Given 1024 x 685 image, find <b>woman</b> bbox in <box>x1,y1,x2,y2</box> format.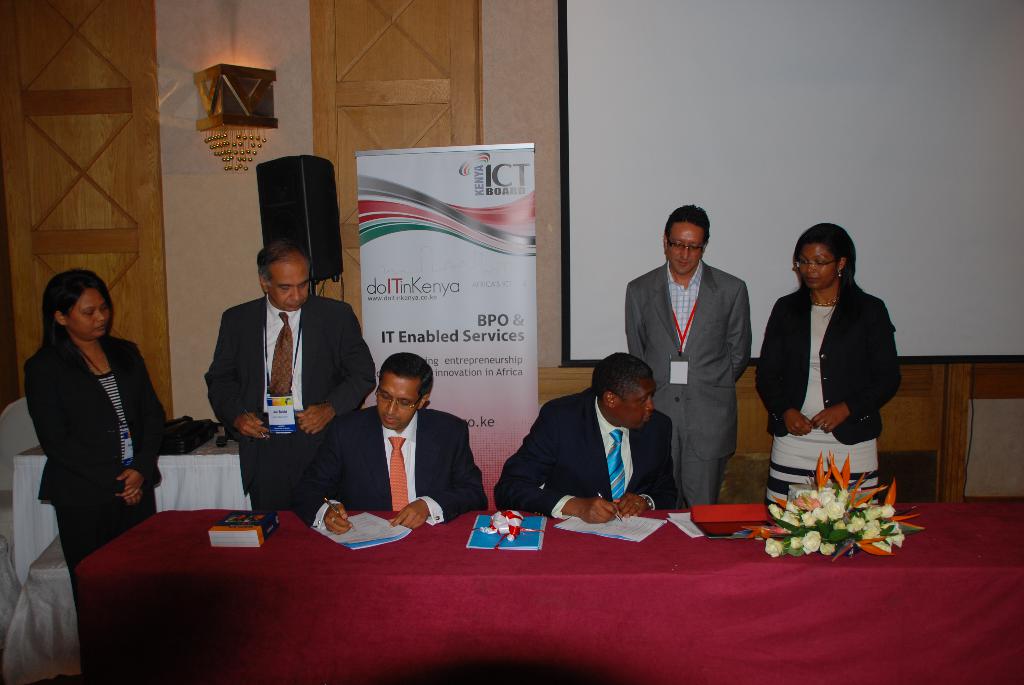
<box>756,224,907,526</box>.
